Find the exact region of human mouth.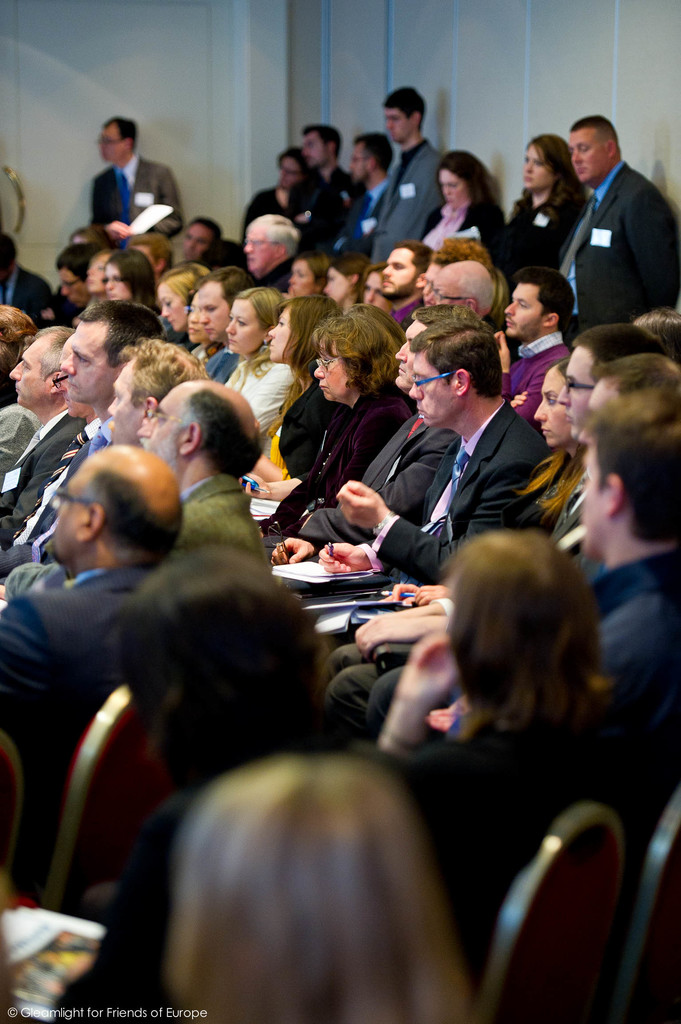
Exact region: 186/252/193/259.
